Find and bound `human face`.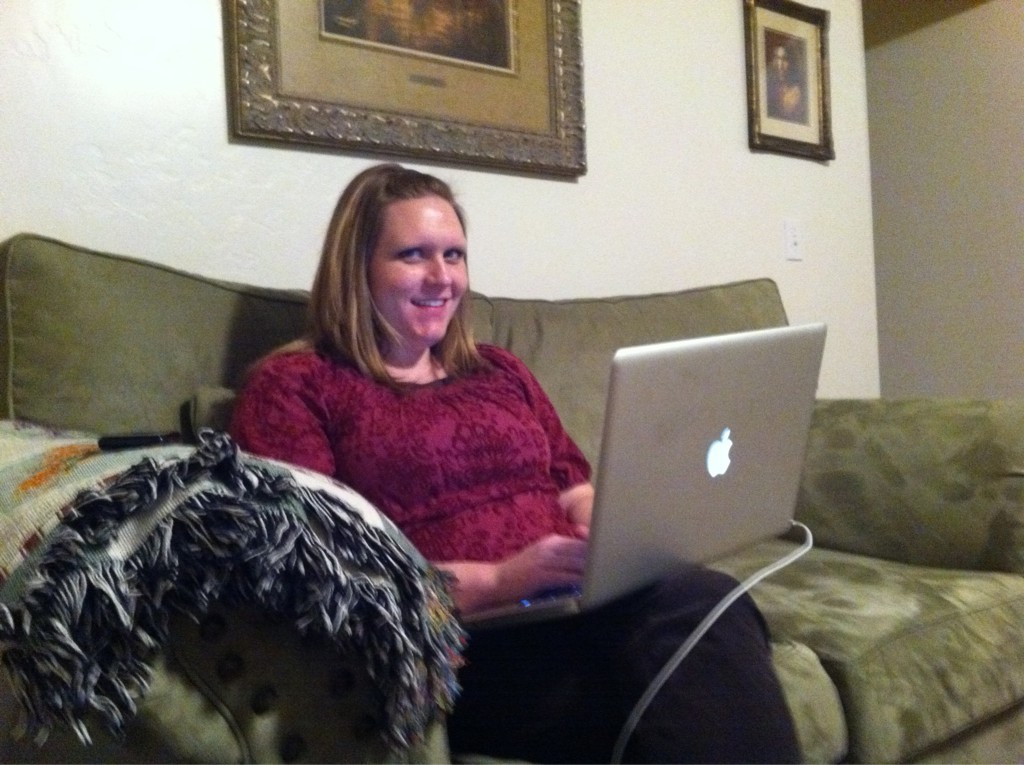
Bound: l=773, t=43, r=789, b=74.
